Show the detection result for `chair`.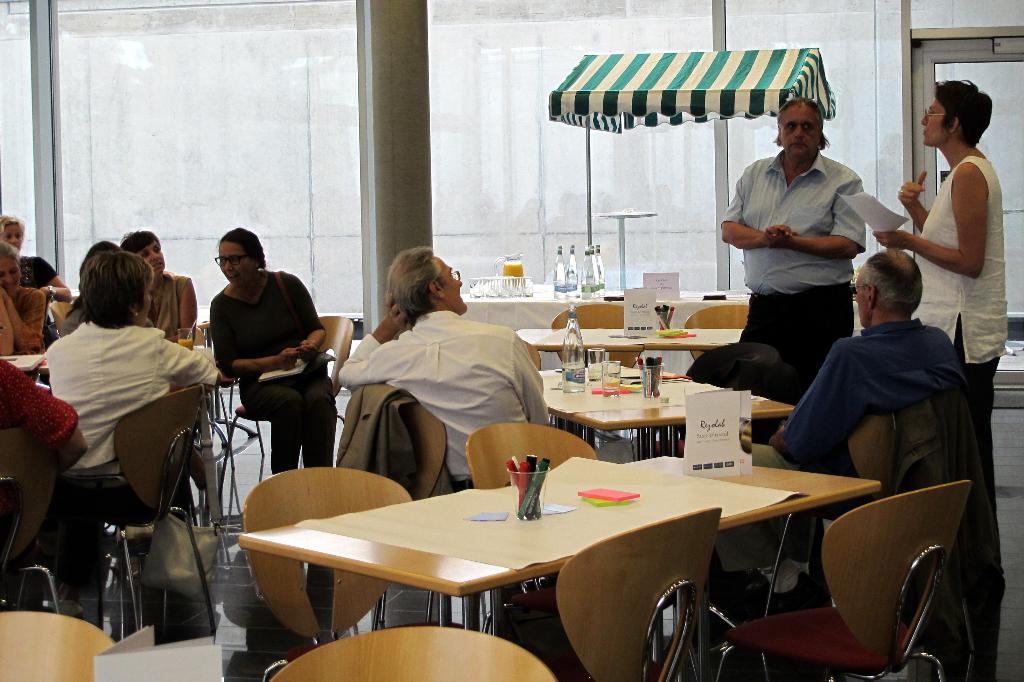
(51,380,214,633).
